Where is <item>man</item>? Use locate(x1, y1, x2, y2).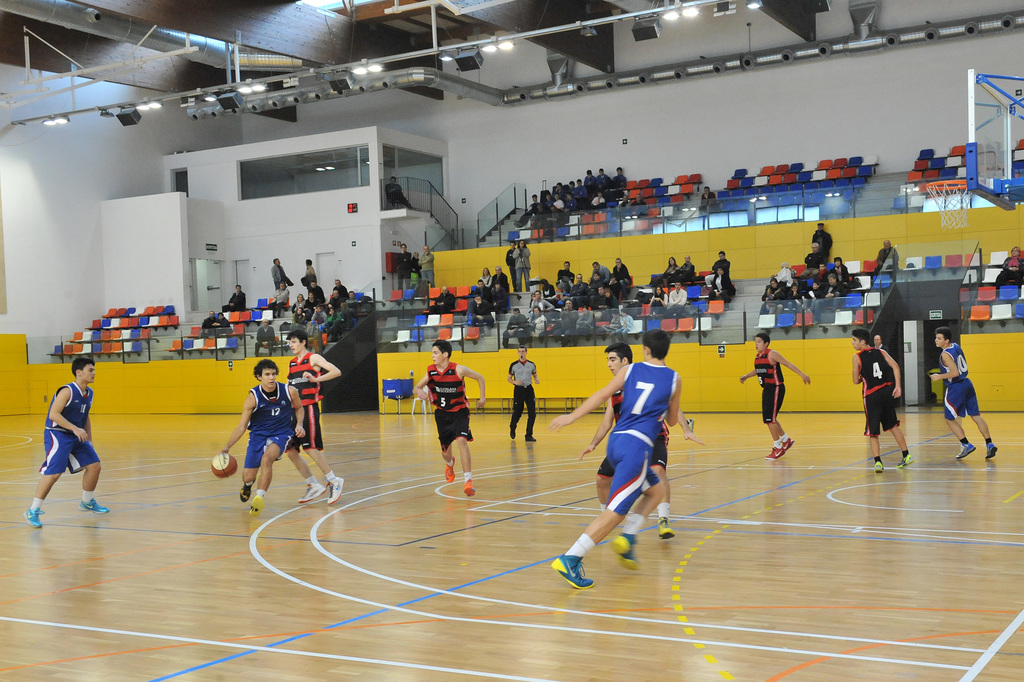
locate(415, 245, 436, 289).
